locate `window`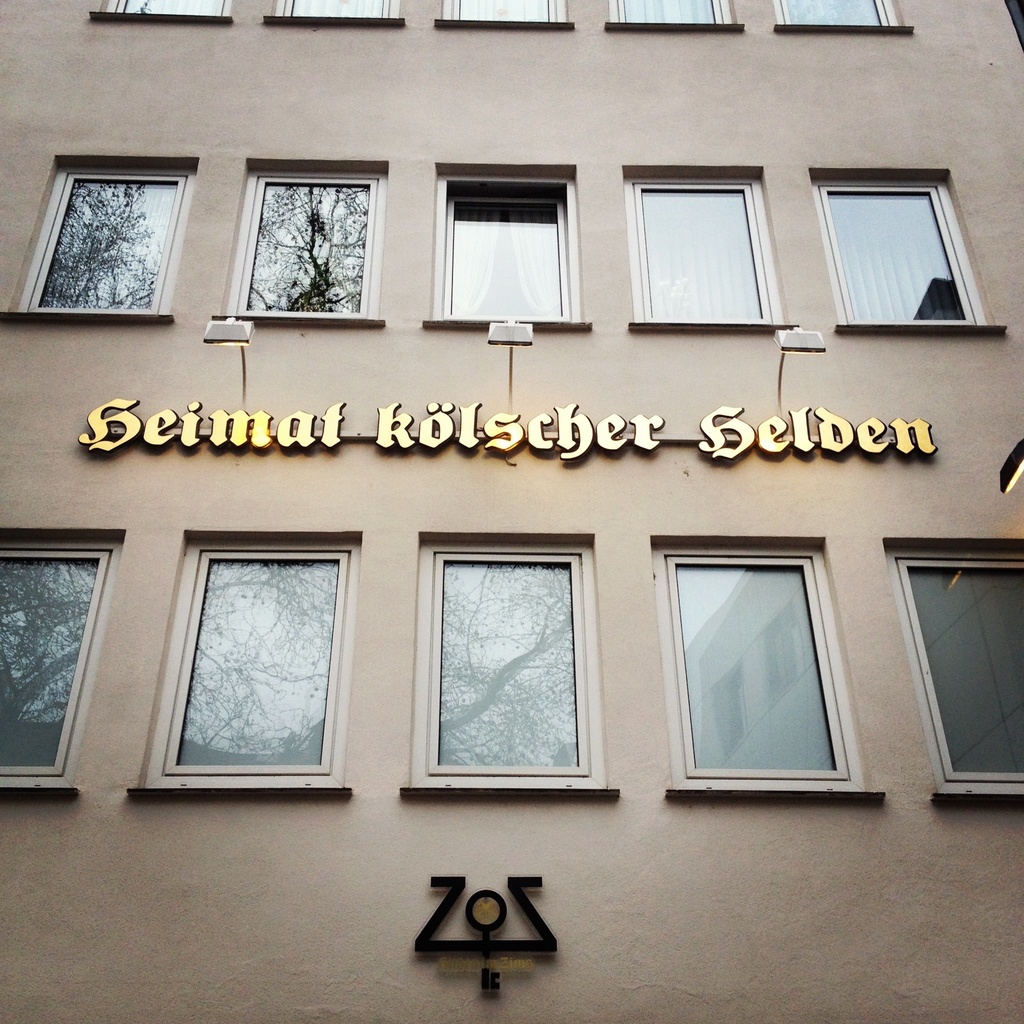
x1=20 y1=169 x2=178 y2=318
